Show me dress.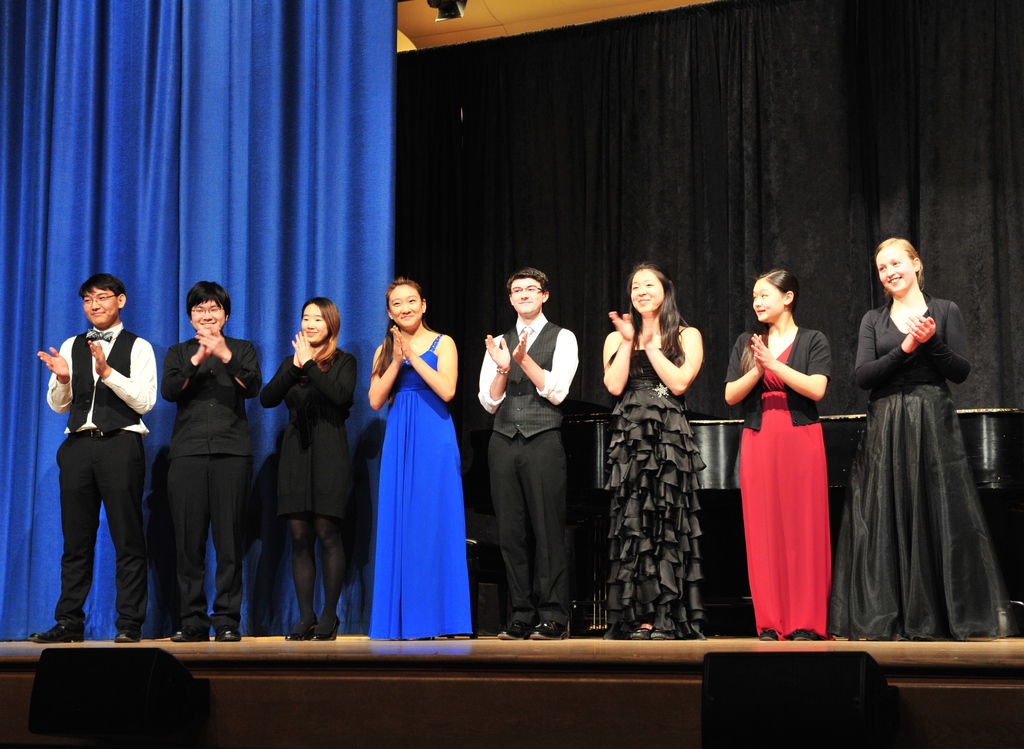
dress is here: {"x1": 741, "y1": 346, "x2": 836, "y2": 640}.
